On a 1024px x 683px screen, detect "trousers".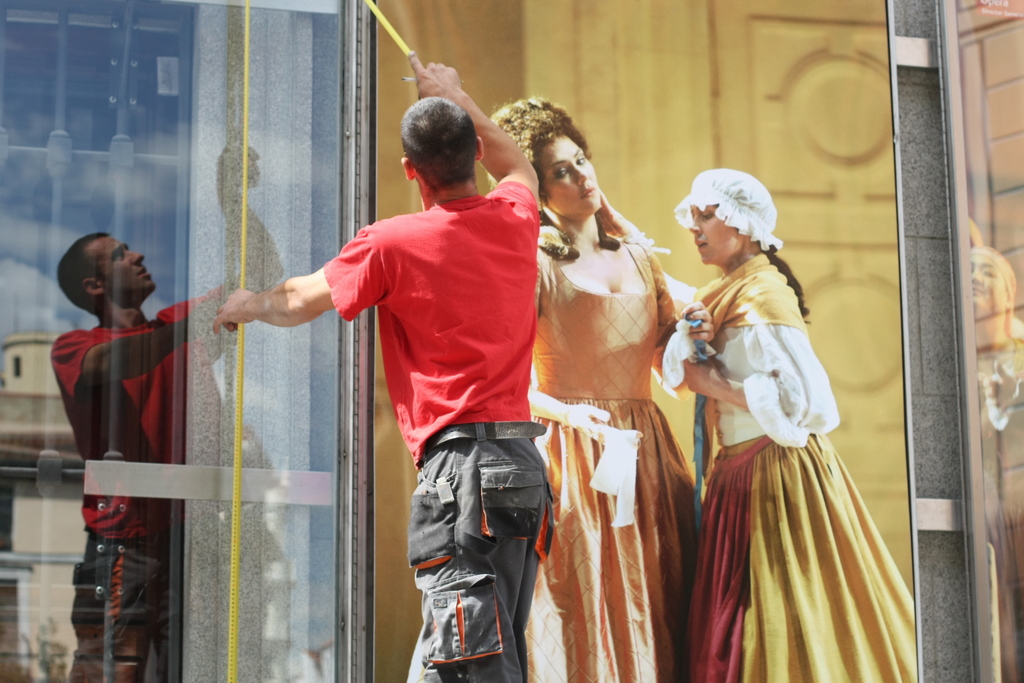
pyautogui.locateOnScreen(390, 438, 547, 654).
